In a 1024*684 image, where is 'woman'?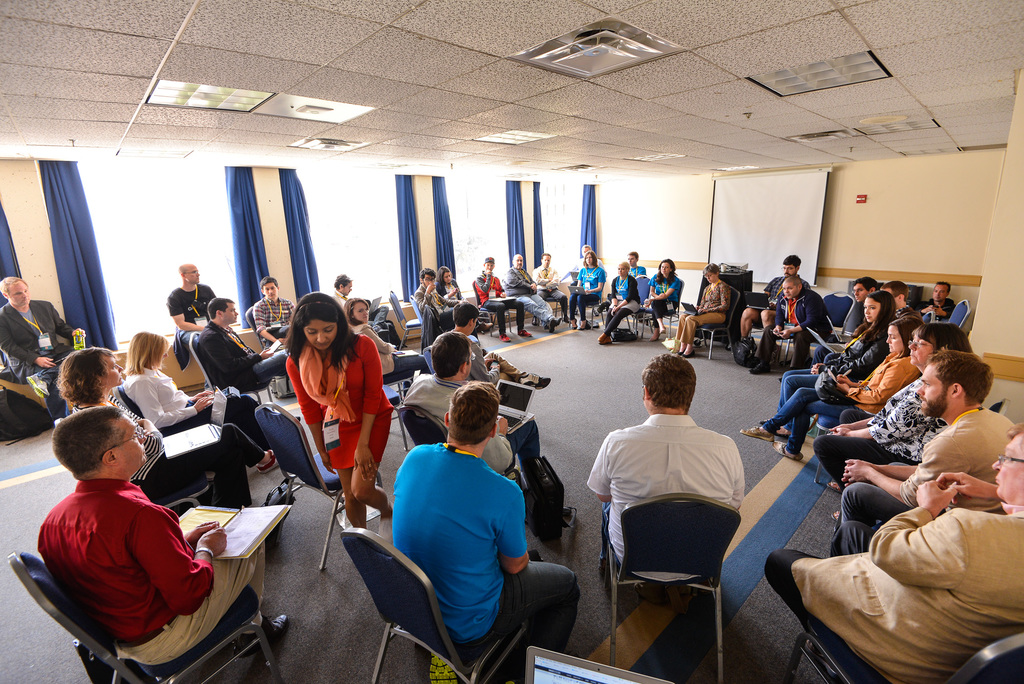
Rect(758, 291, 896, 438).
